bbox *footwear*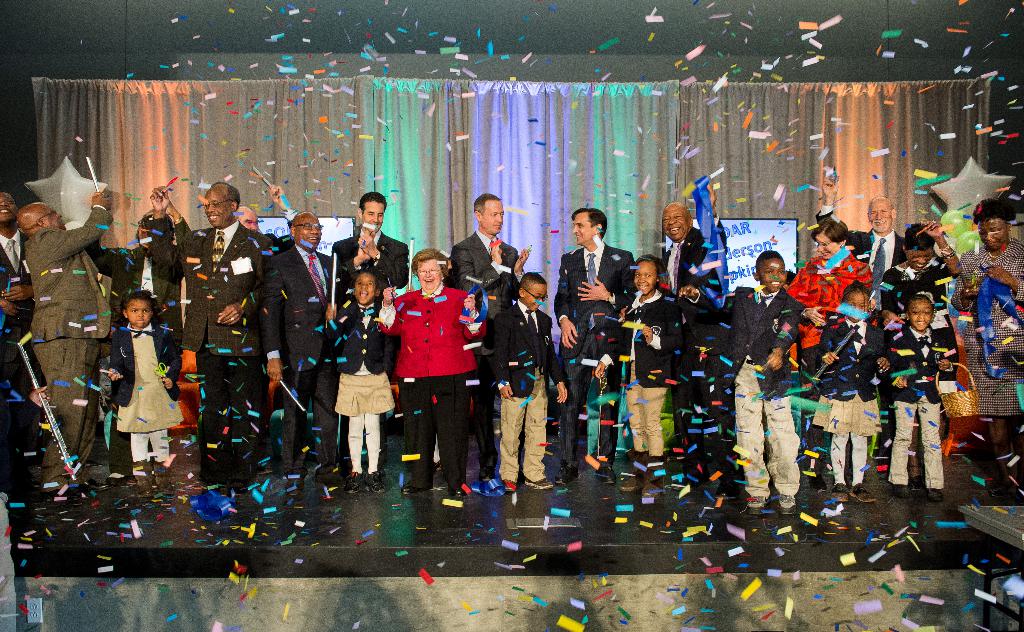
803,469,832,490
